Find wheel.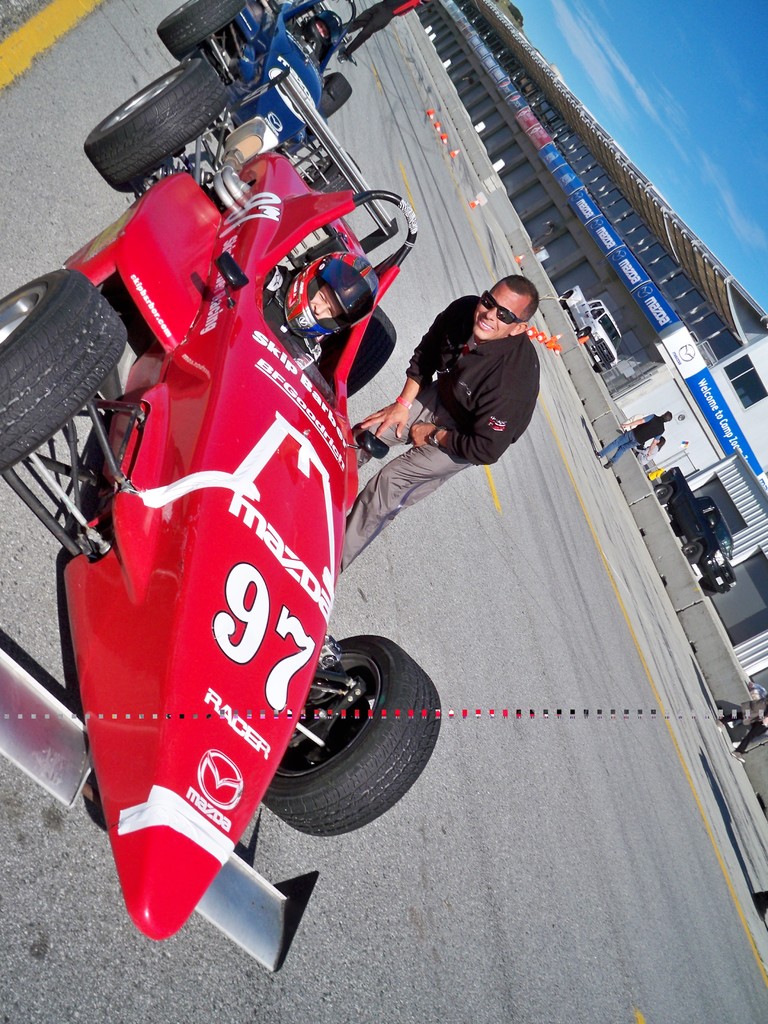
Rect(86, 55, 226, 189).
